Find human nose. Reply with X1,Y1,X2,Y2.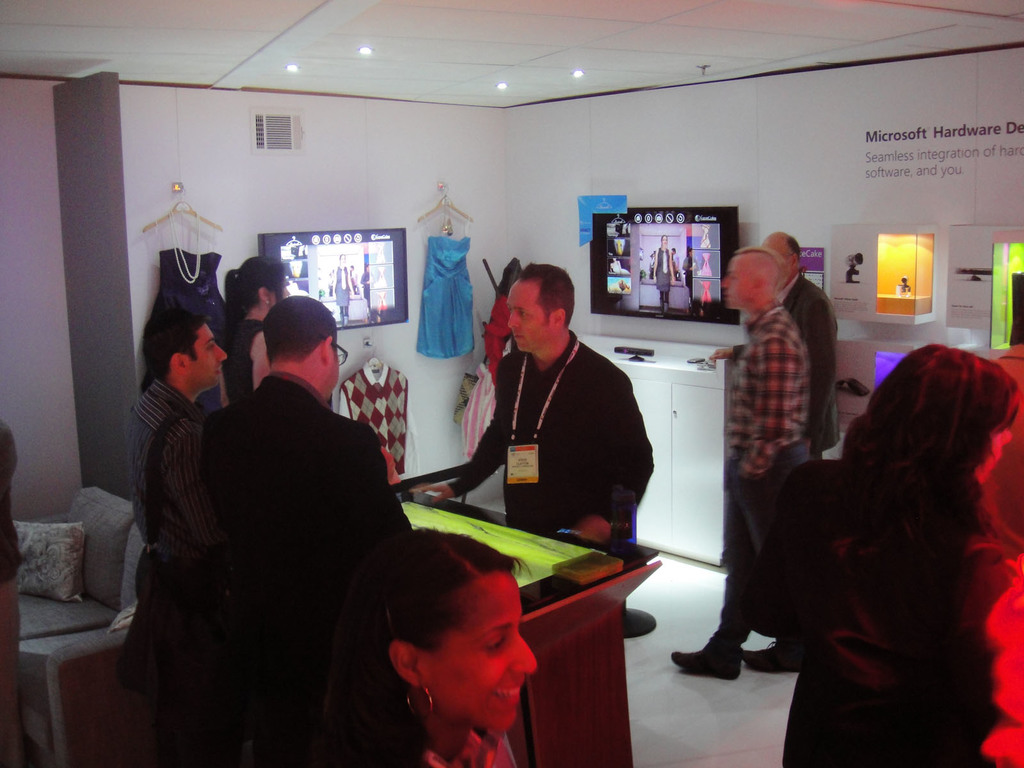
509,637,538,675.
